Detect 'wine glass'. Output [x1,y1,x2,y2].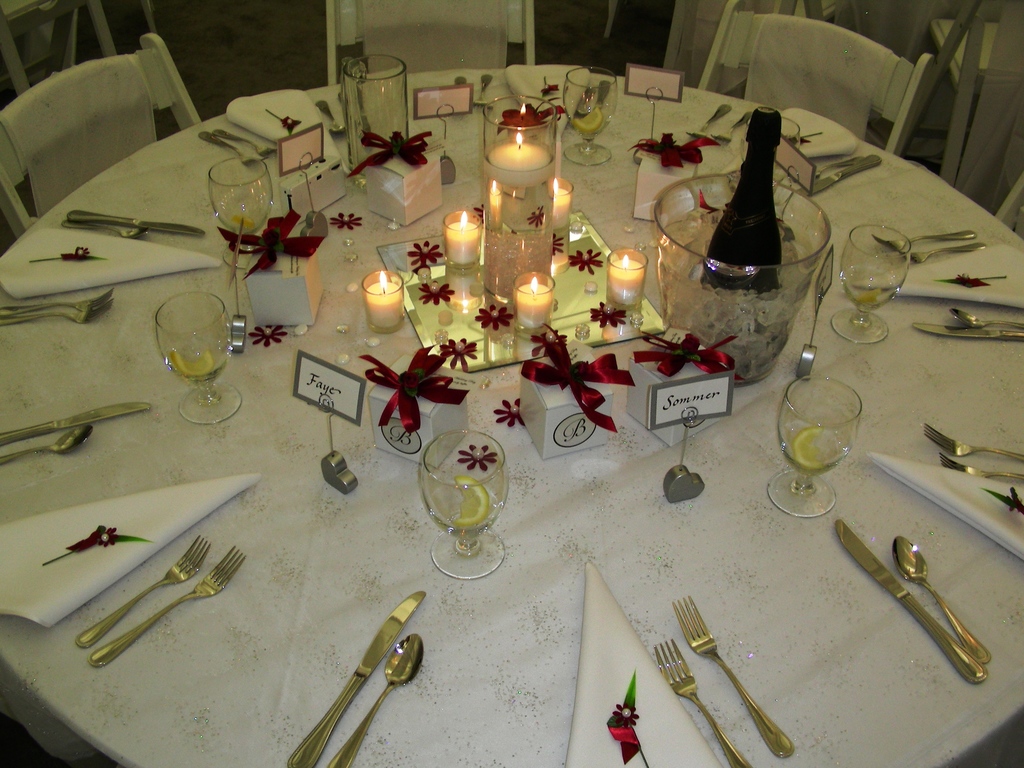
[203,154,271,268].
